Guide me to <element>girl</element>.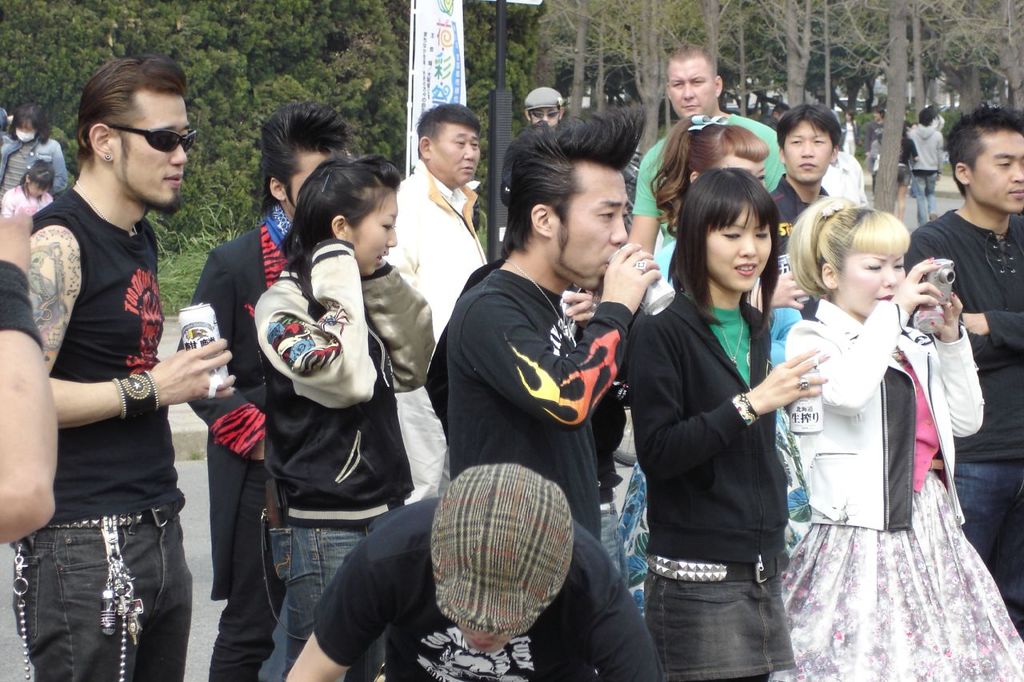
Guidance: <bbox>615, 111, 817, 616</bbox>.
